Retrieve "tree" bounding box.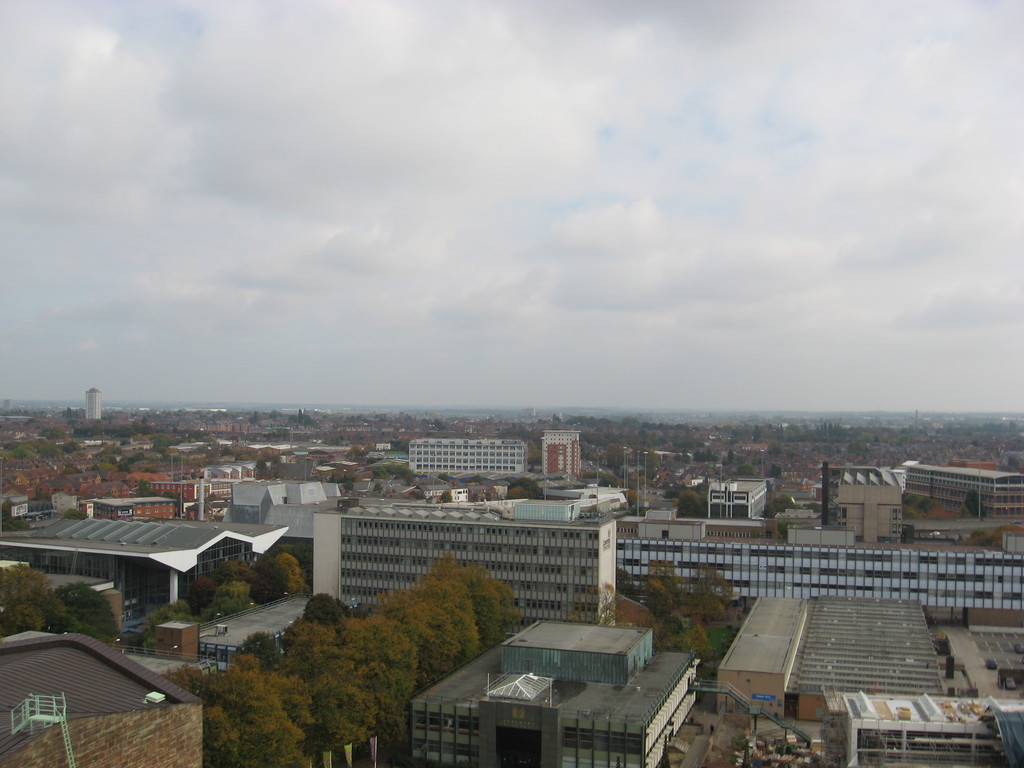
Bounding box: crop(726, 449, 737, 465).
